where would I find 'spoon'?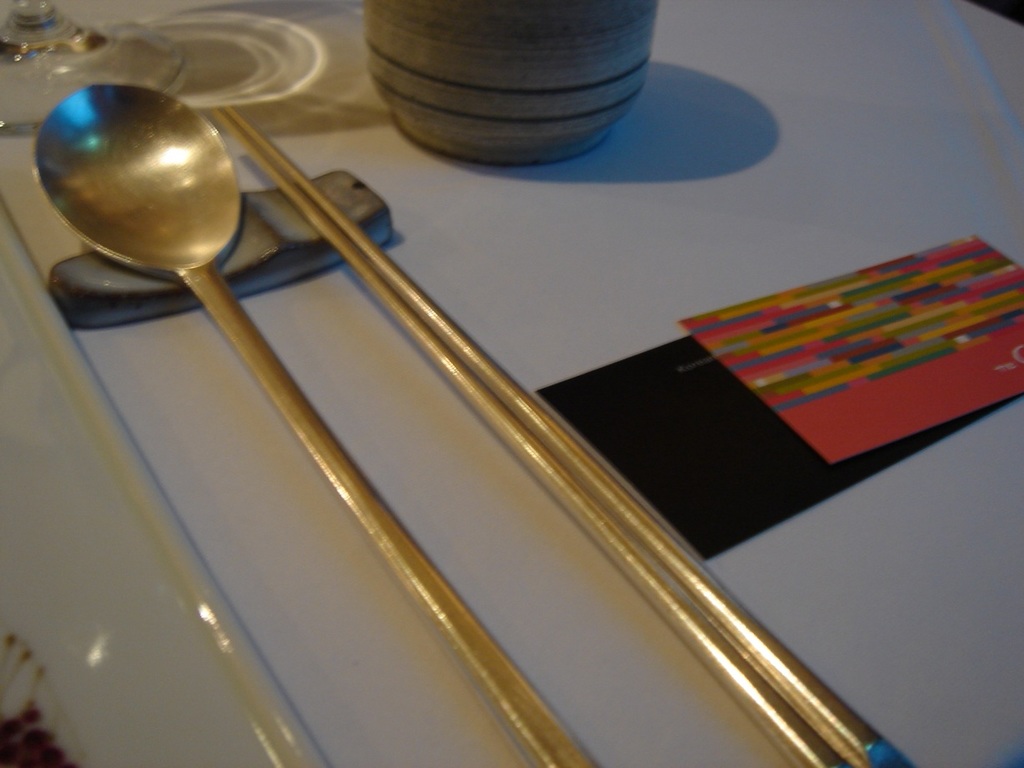
At [31,83,600,767].
